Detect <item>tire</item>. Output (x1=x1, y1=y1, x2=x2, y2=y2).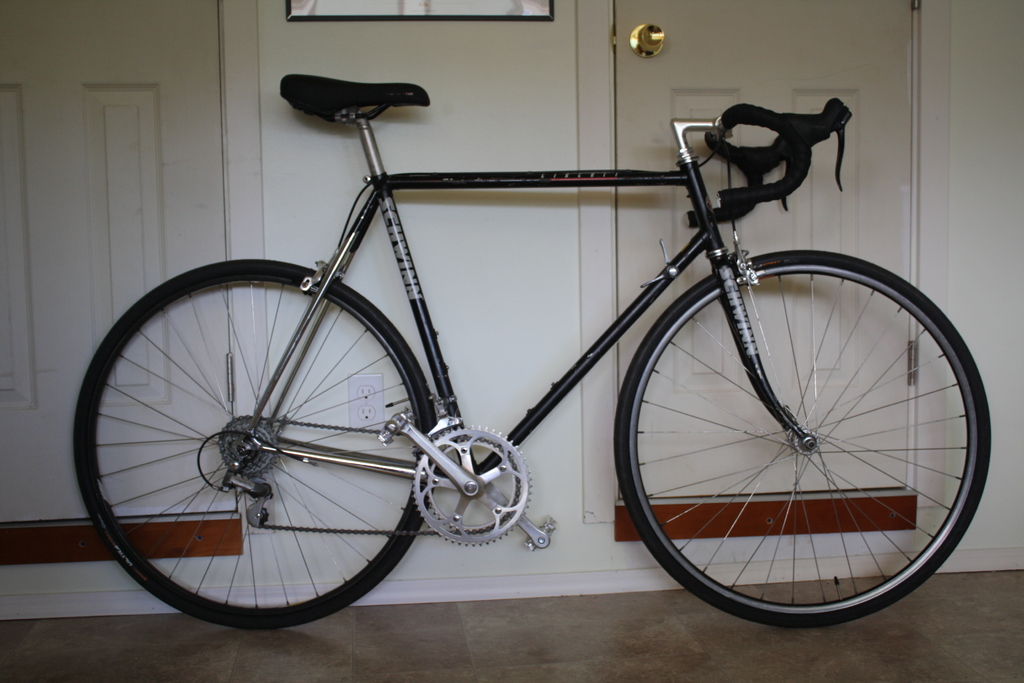
(x1=618, y1=254, x2=987, y2=624).
